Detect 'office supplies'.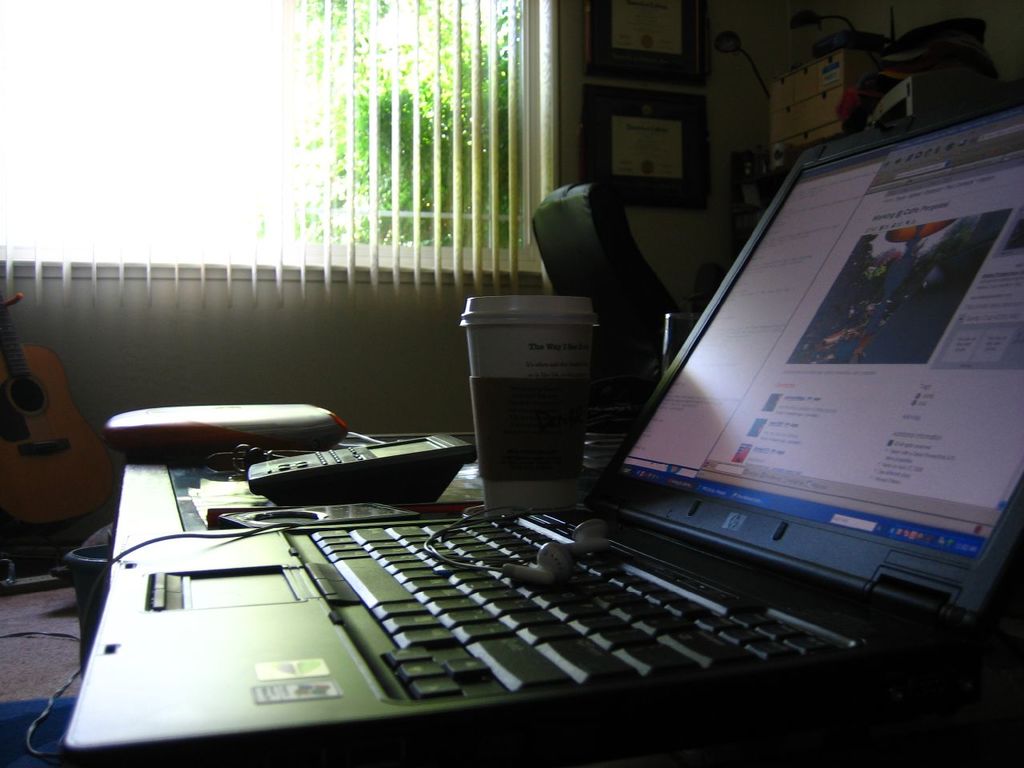
Detected at bbox(18, 225, 986, 762).
